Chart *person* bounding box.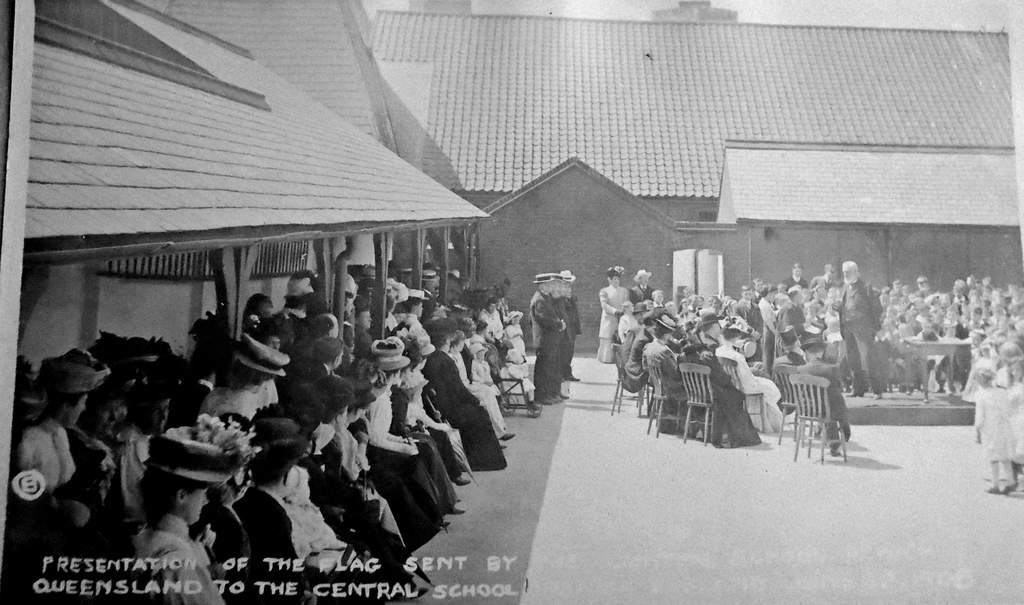
Charted: region(835, 257, 887, 398).
